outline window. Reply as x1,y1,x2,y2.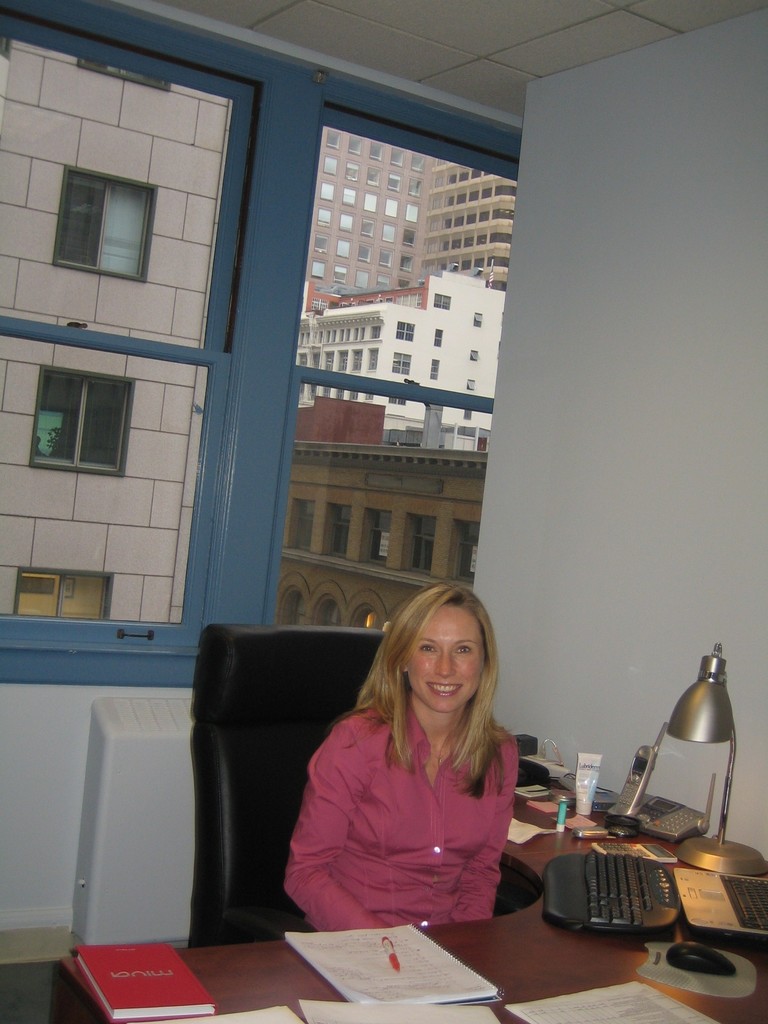
52,168,157,279.
